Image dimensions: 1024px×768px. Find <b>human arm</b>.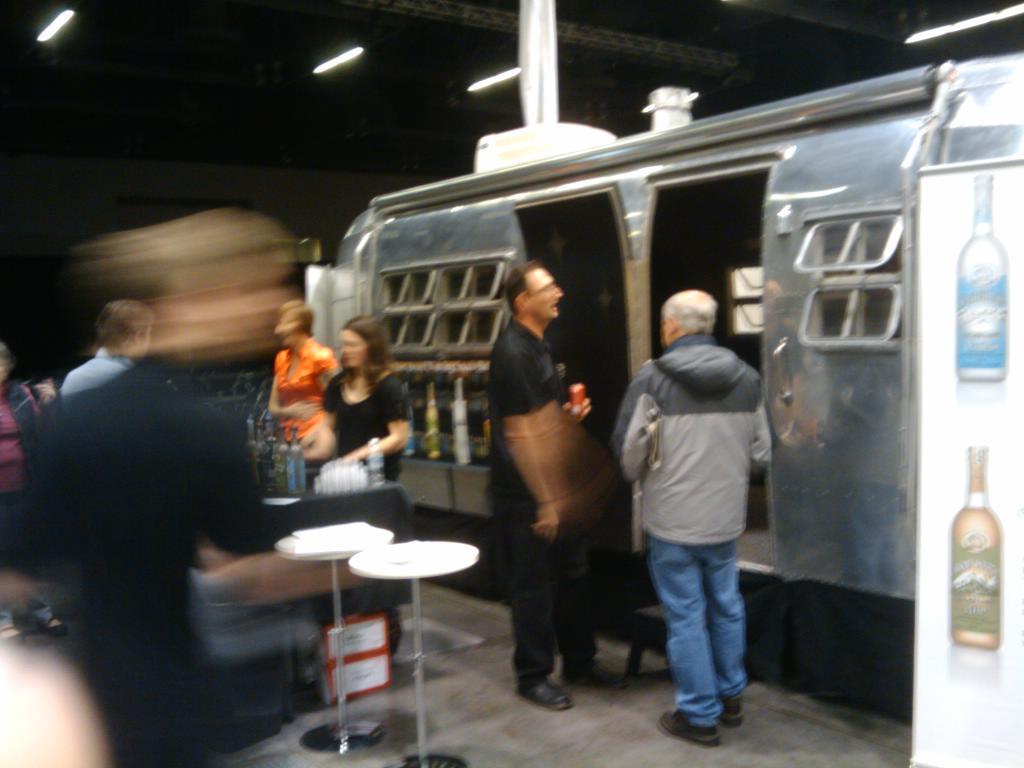
detection(259, 354, 321, 420).
